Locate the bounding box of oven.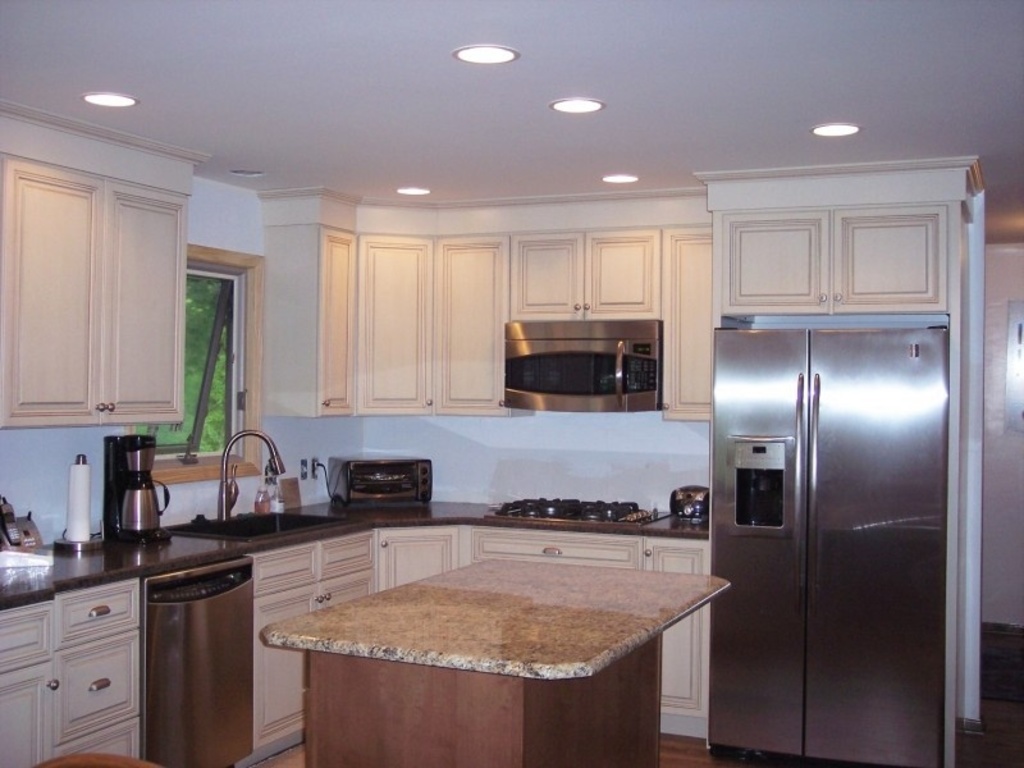
Bounding box: [x1=330, y1=451, x2=431, y2=504].
